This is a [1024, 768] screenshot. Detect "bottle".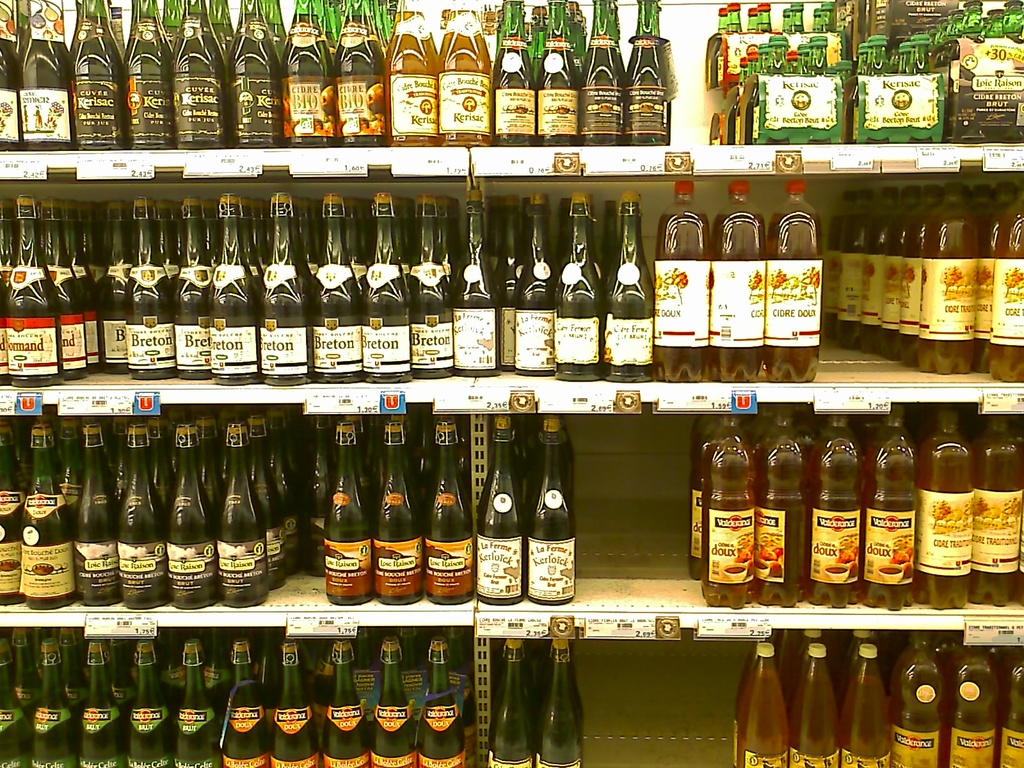
detection(0, 426, 22, 611).
